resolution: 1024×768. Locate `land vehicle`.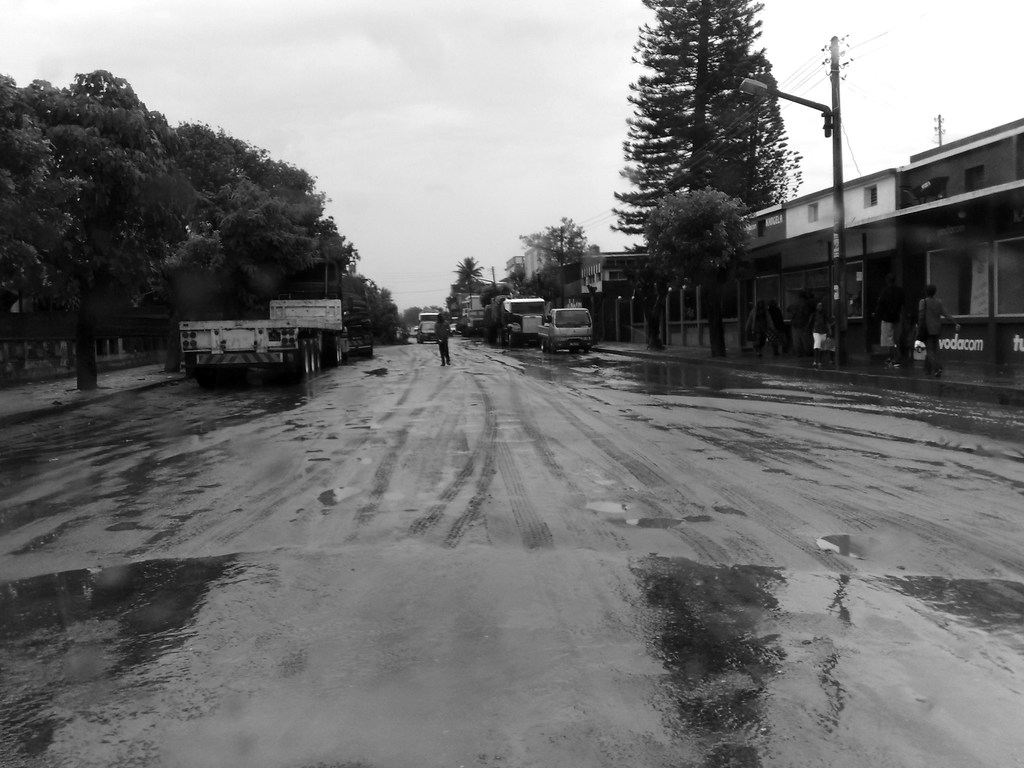
l=422, t=305, r=440, b=341.
